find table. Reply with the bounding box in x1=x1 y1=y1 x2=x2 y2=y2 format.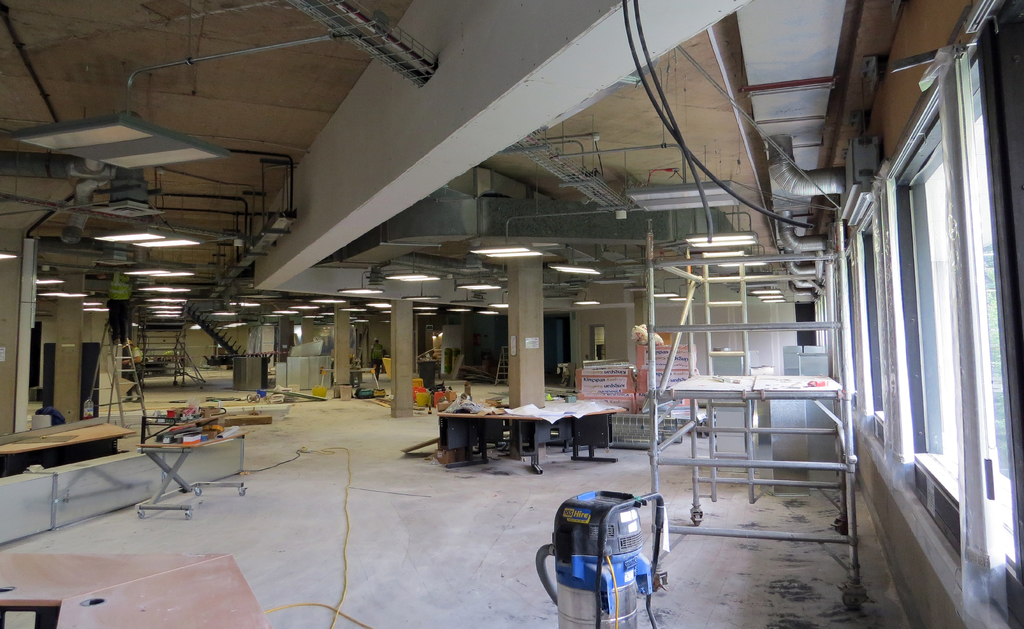
x1=440 y1=413 x2=550 y2=473.
